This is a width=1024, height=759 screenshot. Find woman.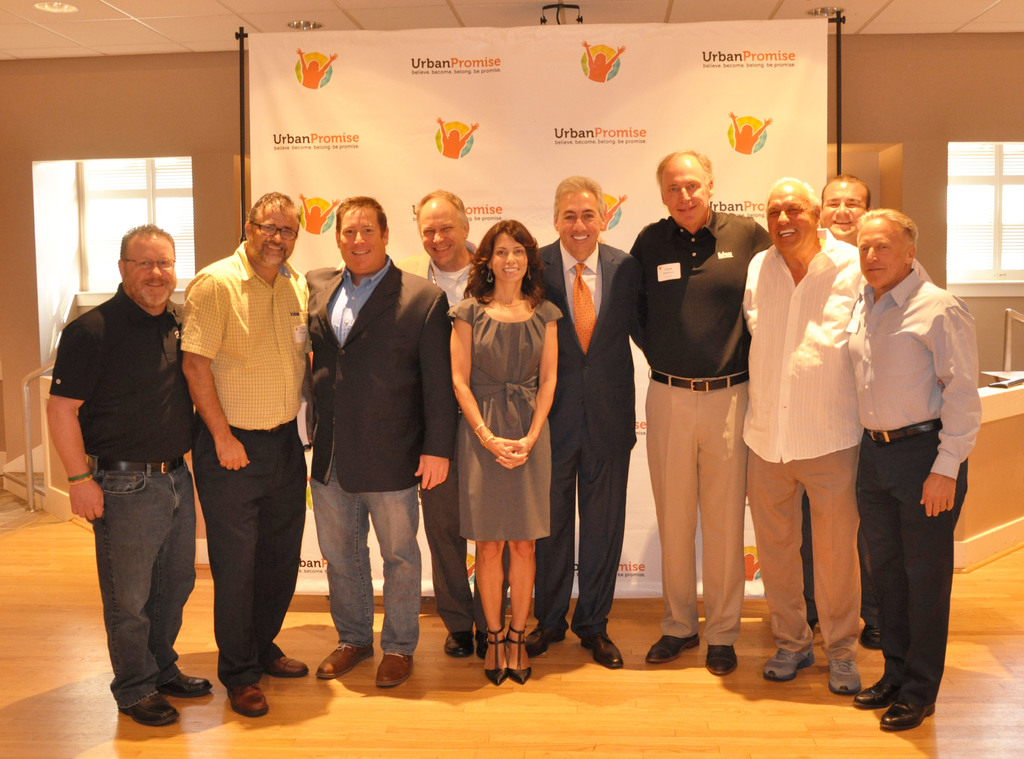
Bounding box: [437,208,574,667].
